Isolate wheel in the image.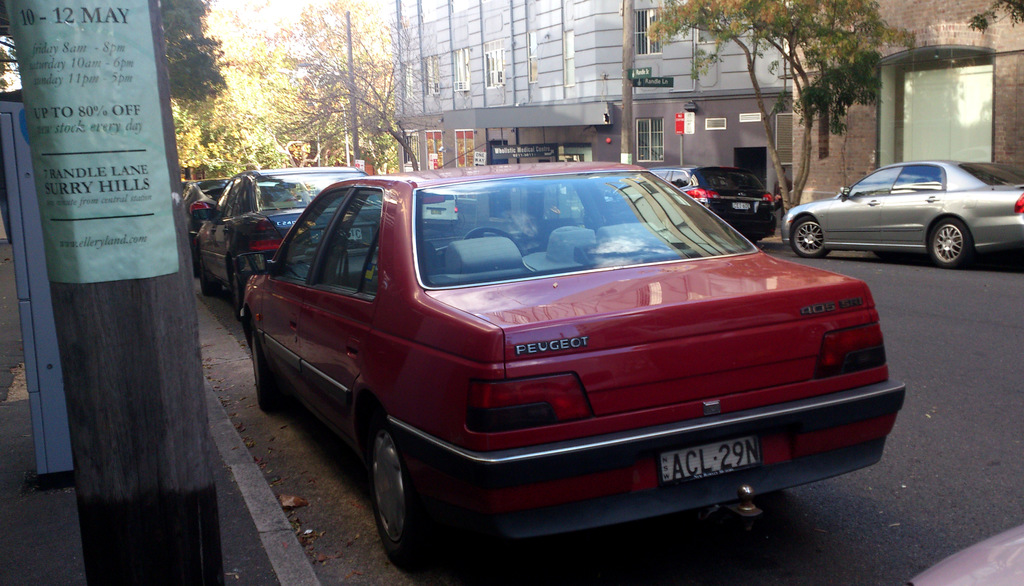
Isolated region: <region>232, 264, 242, 319</region>.
